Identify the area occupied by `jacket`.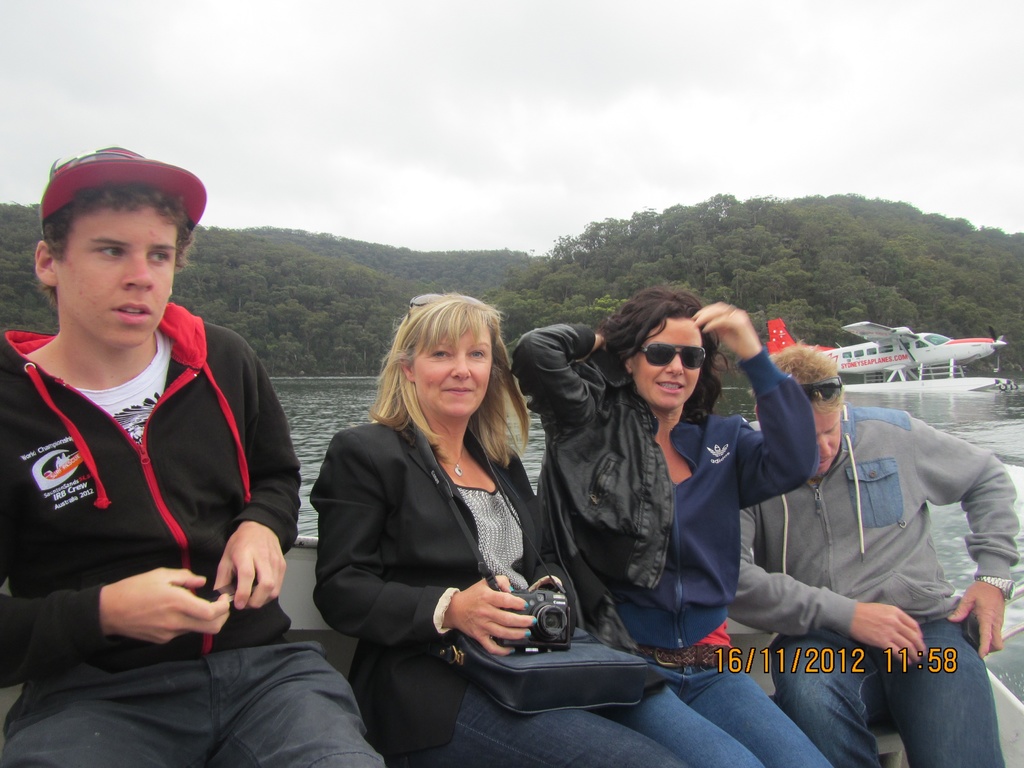
Area: box(0, 211, 283, 643).
